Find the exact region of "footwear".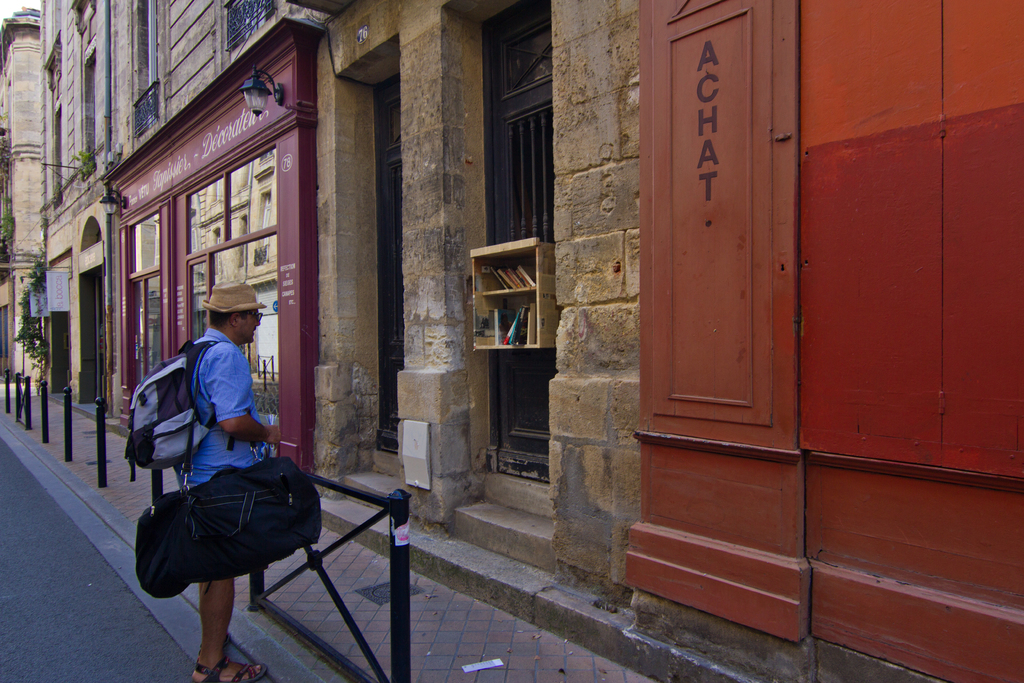
Exact region: bbox(191, 655, 268, 682).
